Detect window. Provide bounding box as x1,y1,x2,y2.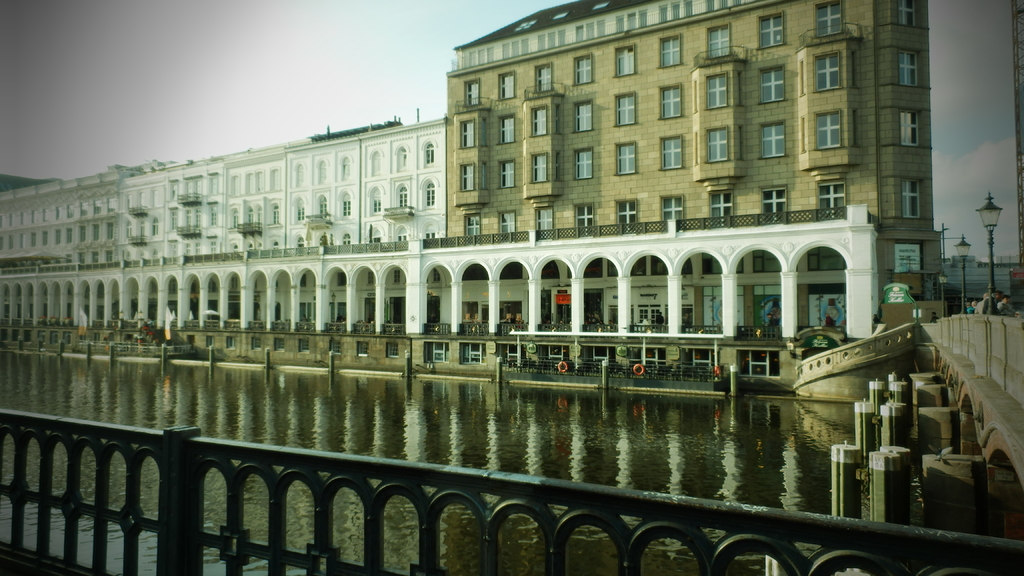
576,17,605,41.
